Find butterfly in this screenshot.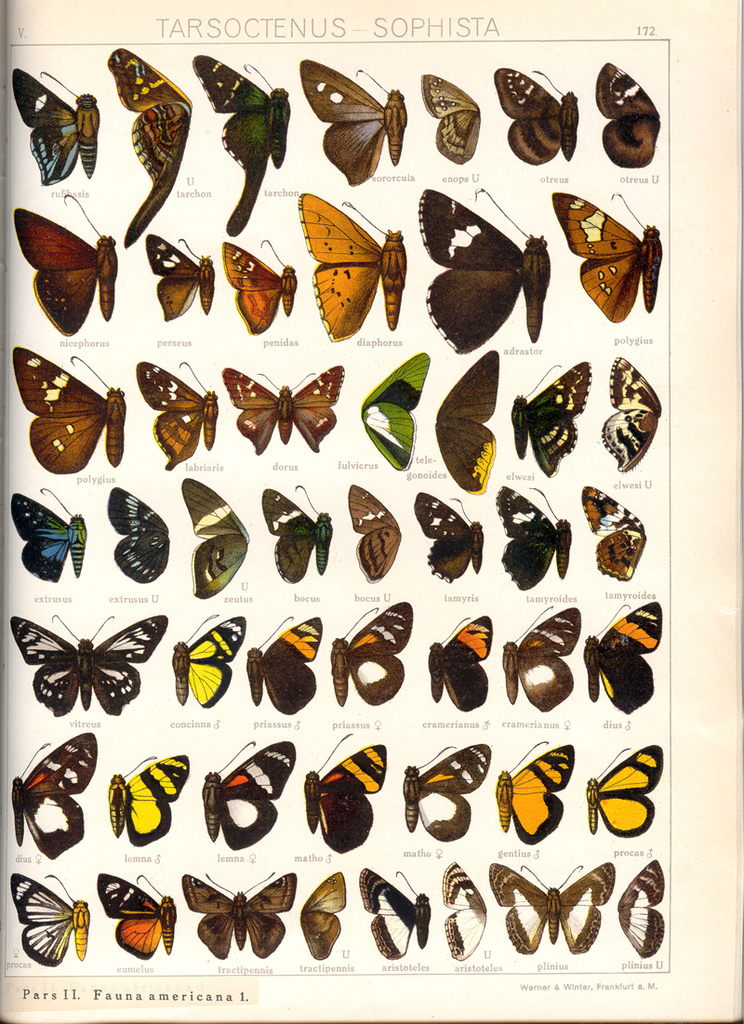
The bounding box for butterfly is <region>100, 487, 170, 586</region>.
